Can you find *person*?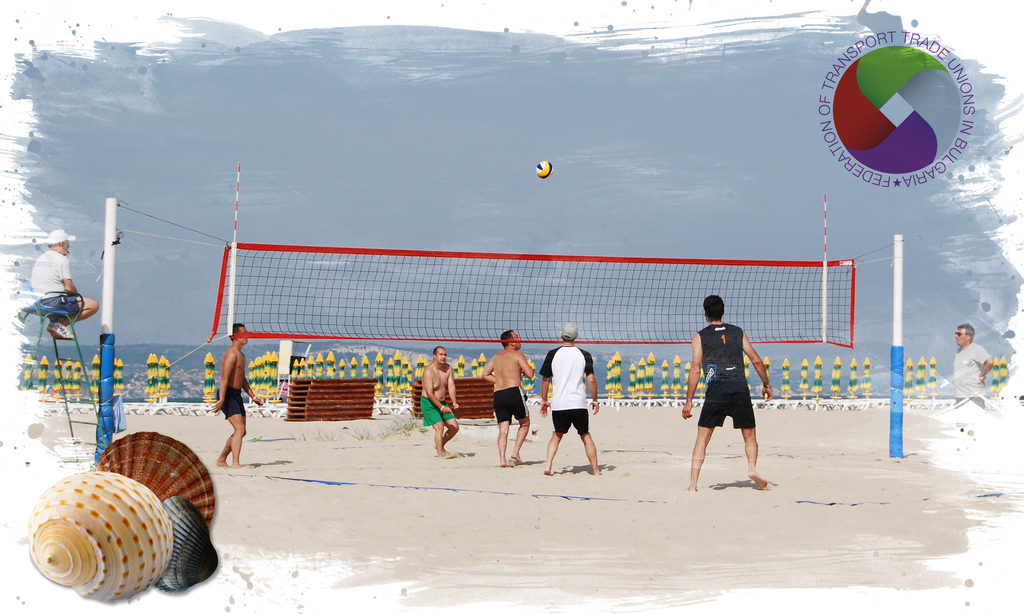
Yes, bounding box: [left=481, top=324, right=536, bottom=466].
